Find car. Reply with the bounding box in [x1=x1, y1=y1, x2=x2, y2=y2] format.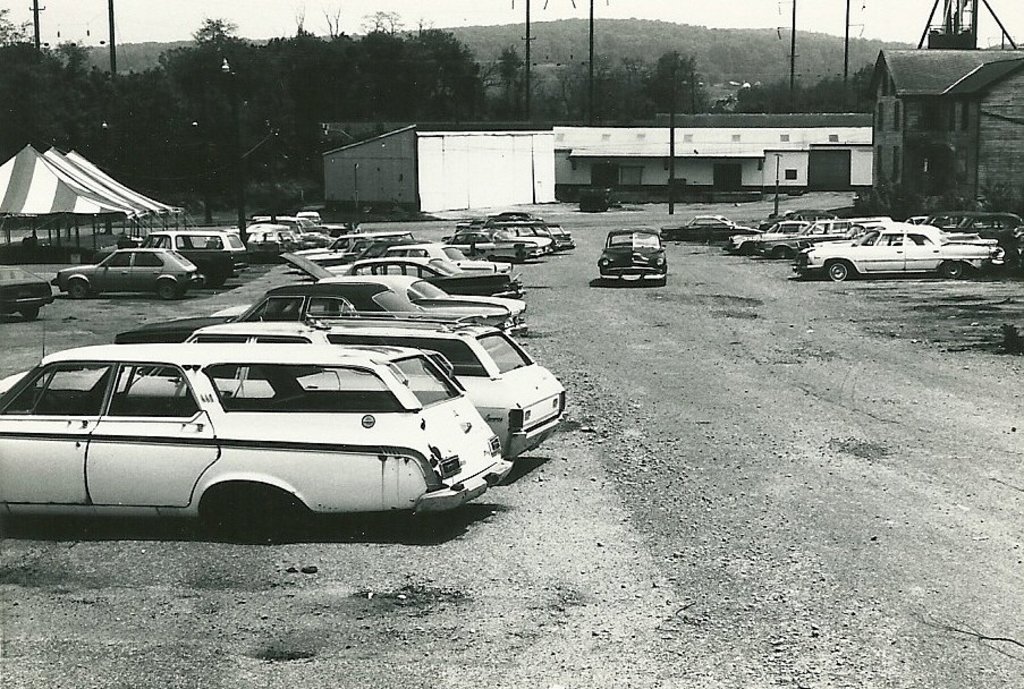
[x1=1, y1=264, x2=57, y2=323].
